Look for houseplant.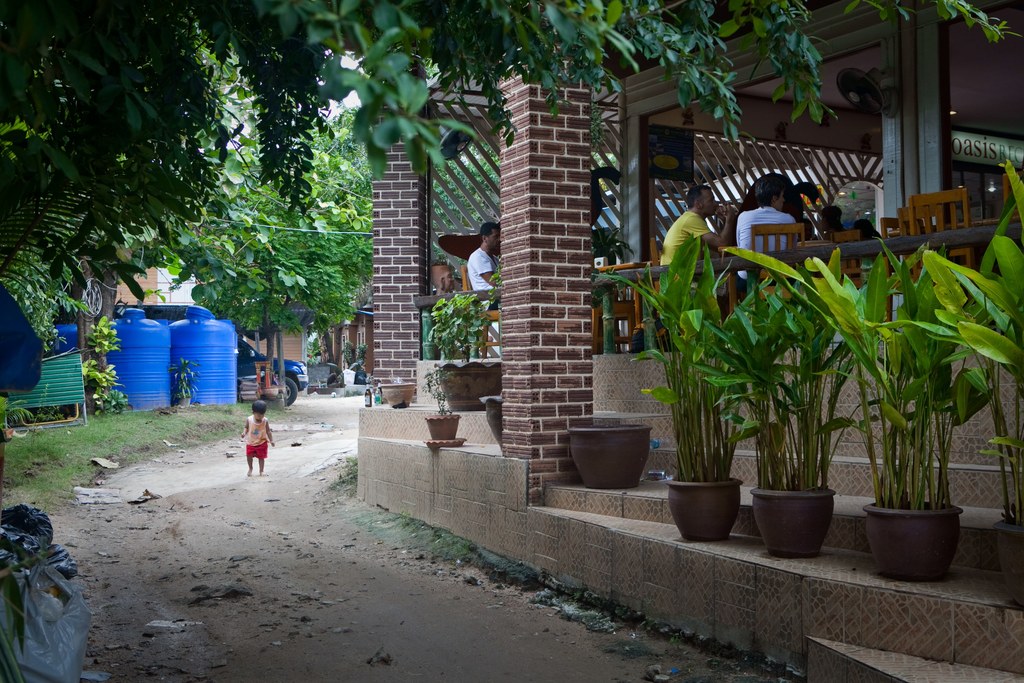
Found: 676, 249, 861, 559.
